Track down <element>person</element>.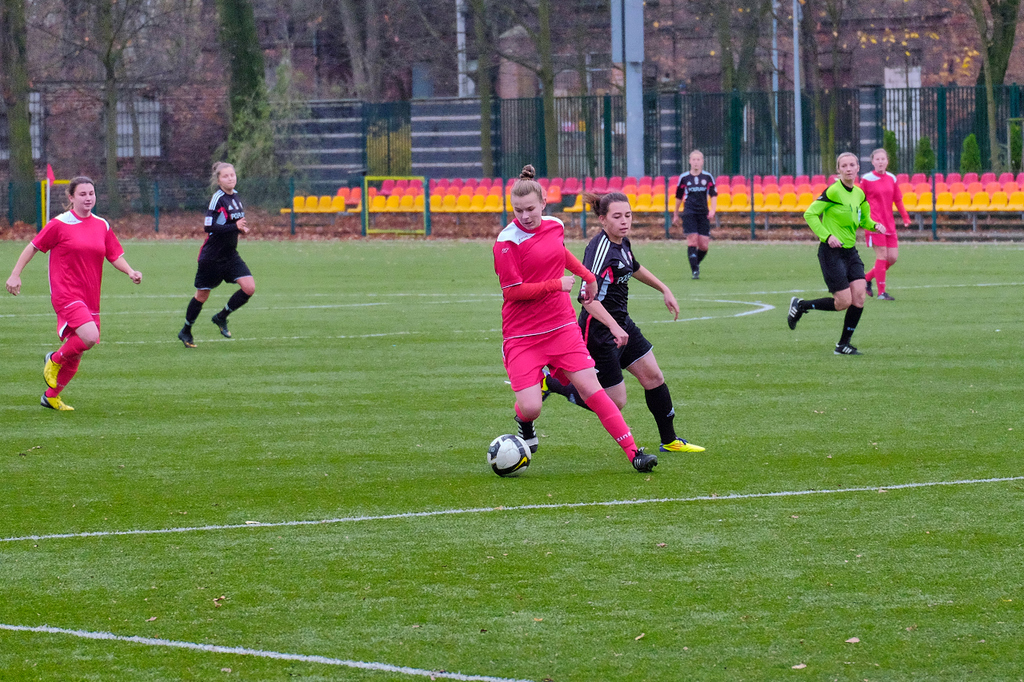
Tracked to 3 173 138 413.
